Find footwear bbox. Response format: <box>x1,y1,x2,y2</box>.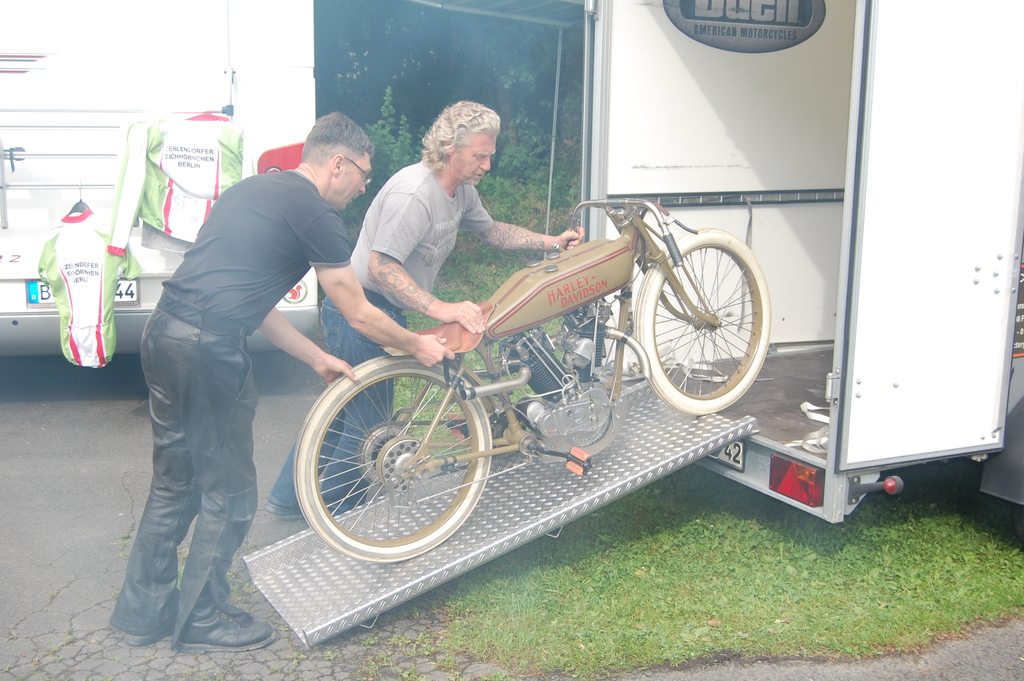
<box>122,600,189,656</box>.
